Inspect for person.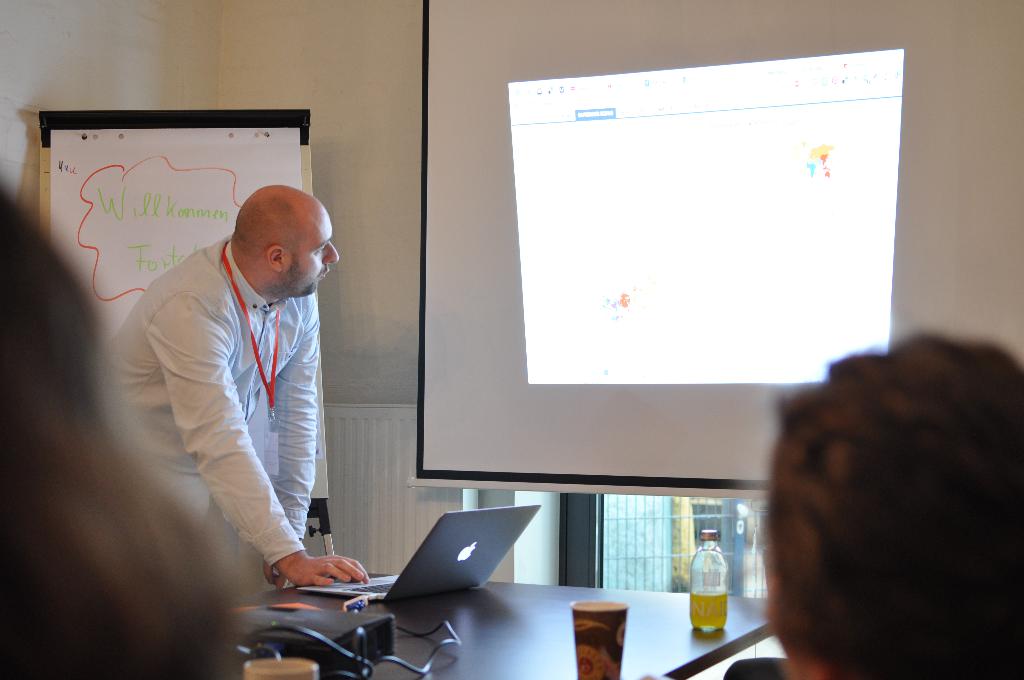
Inspection: (767,327,1023,679).
